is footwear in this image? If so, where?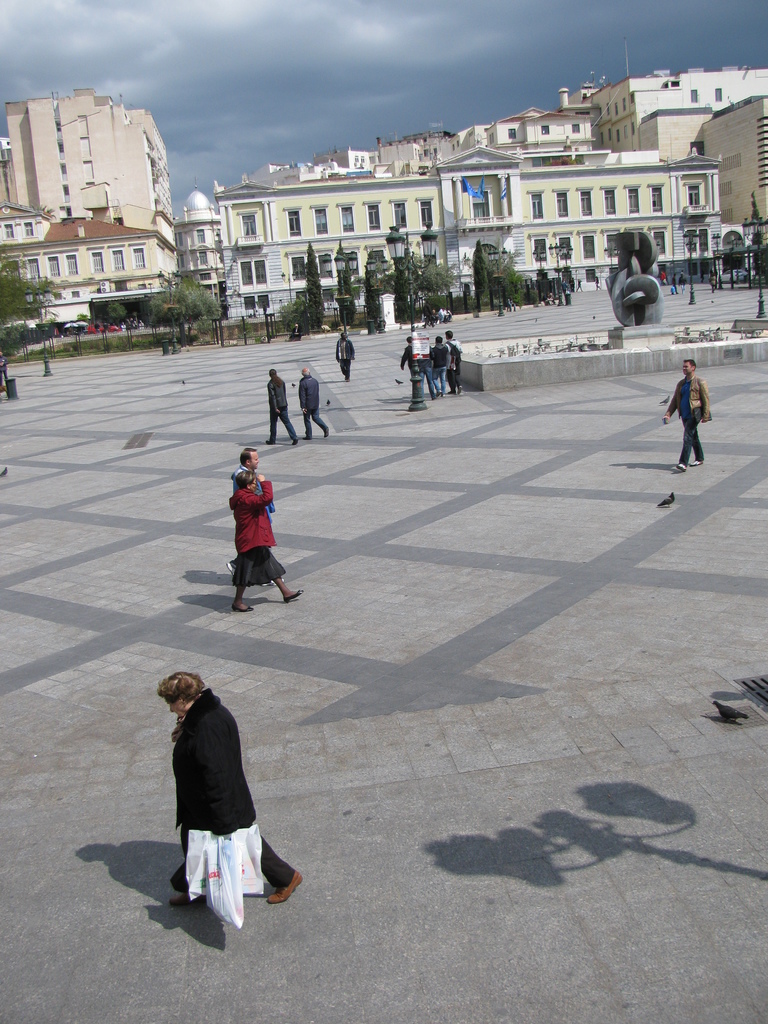
Yes, at pyautogui.locateOnScreen(301, 431, 312, 438).
